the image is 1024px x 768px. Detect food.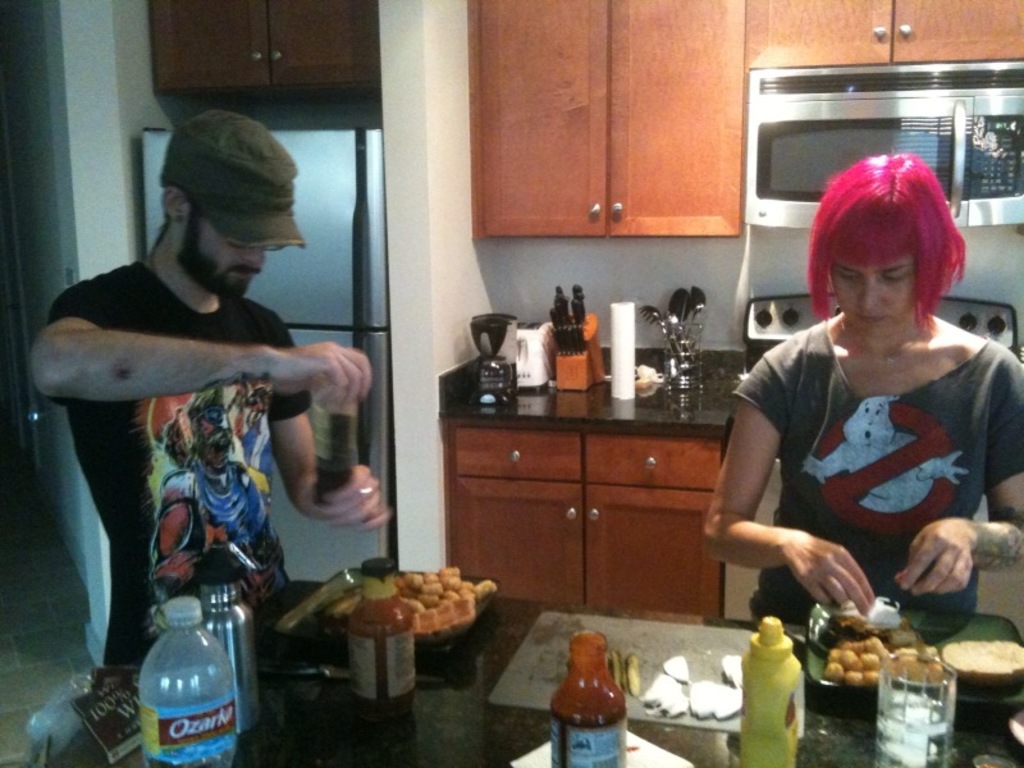
Detection: (left=942, top=634, right=1023, bottom=678).
